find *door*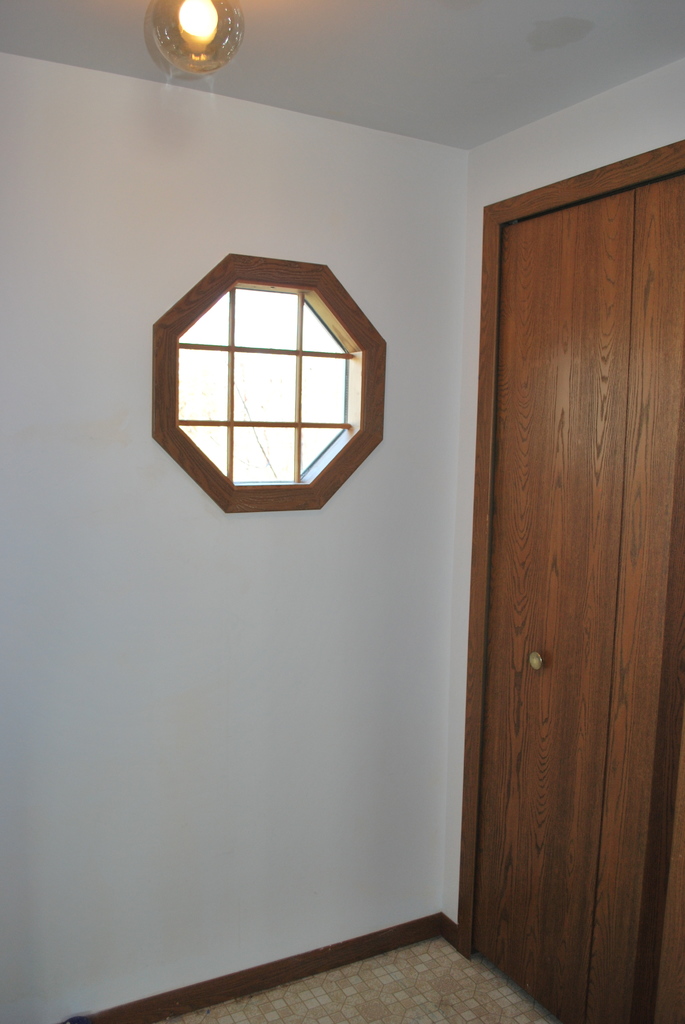
x1=476, y1=192, x2=679, y2=1023
